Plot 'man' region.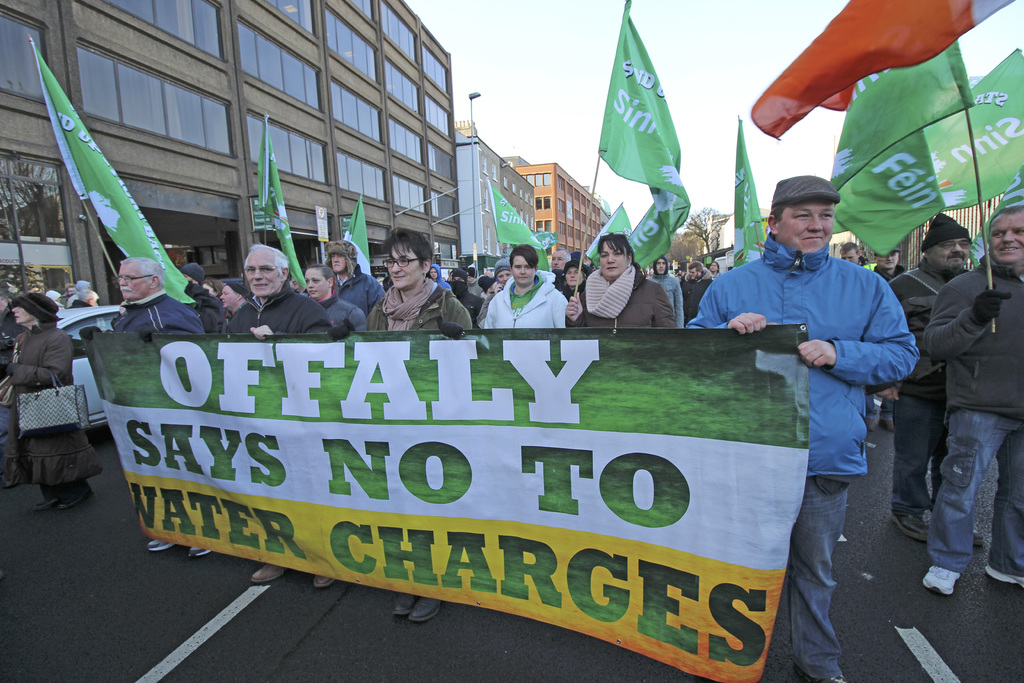
Plotted at 705, 259, 722, 279.
